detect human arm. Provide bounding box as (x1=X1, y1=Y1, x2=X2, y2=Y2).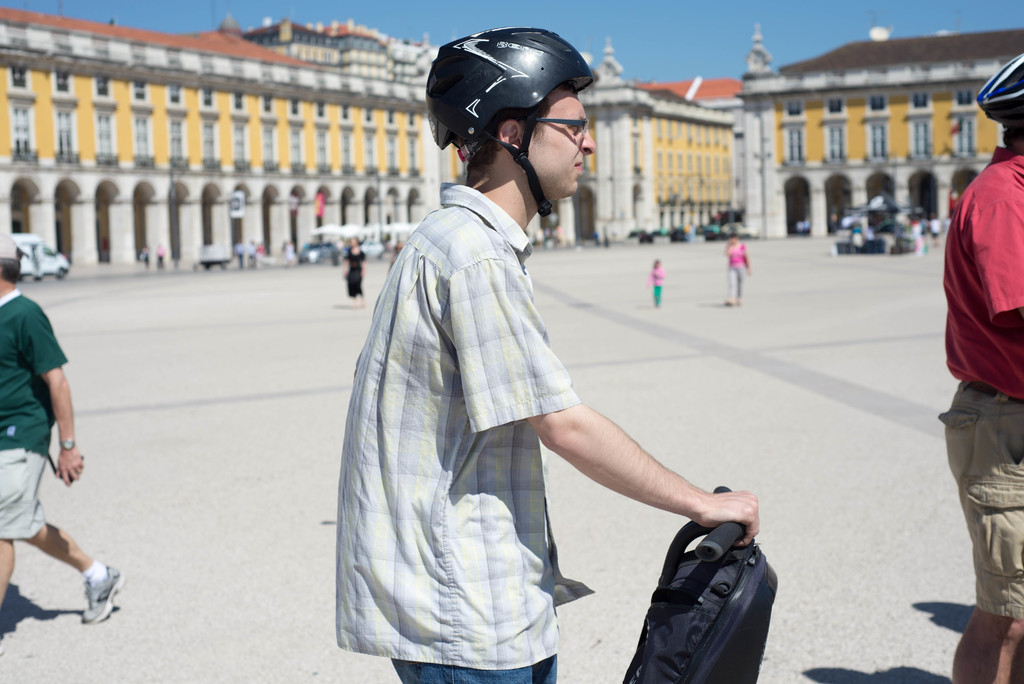
(x1=358, y1=252, x2=368, y2=278).
